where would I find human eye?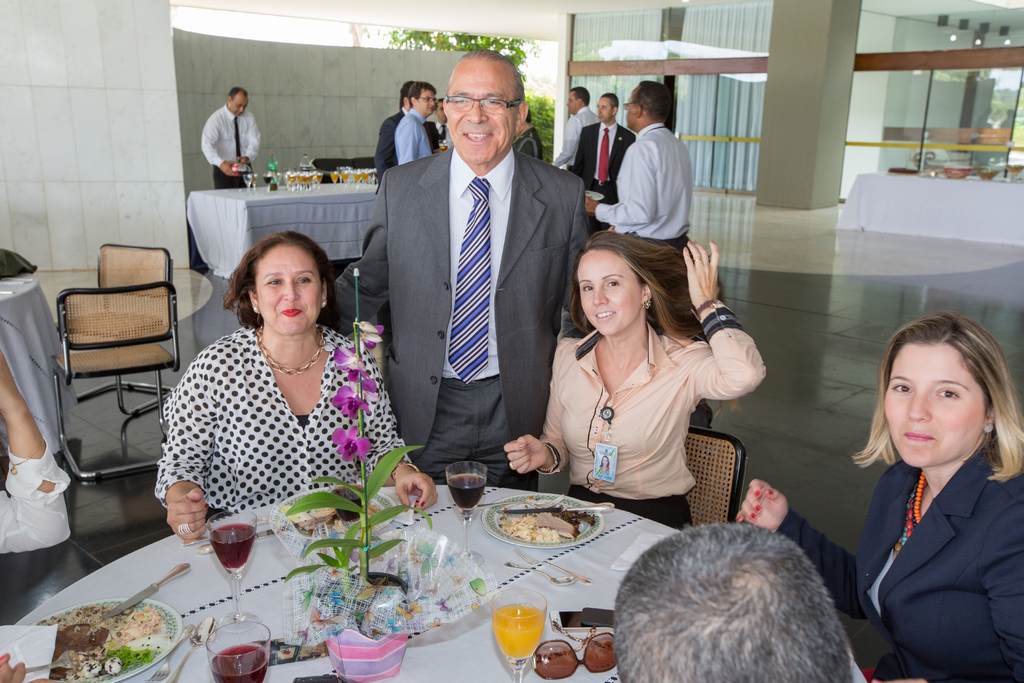
At [left=297, top=276, right=314, bottom=286].
